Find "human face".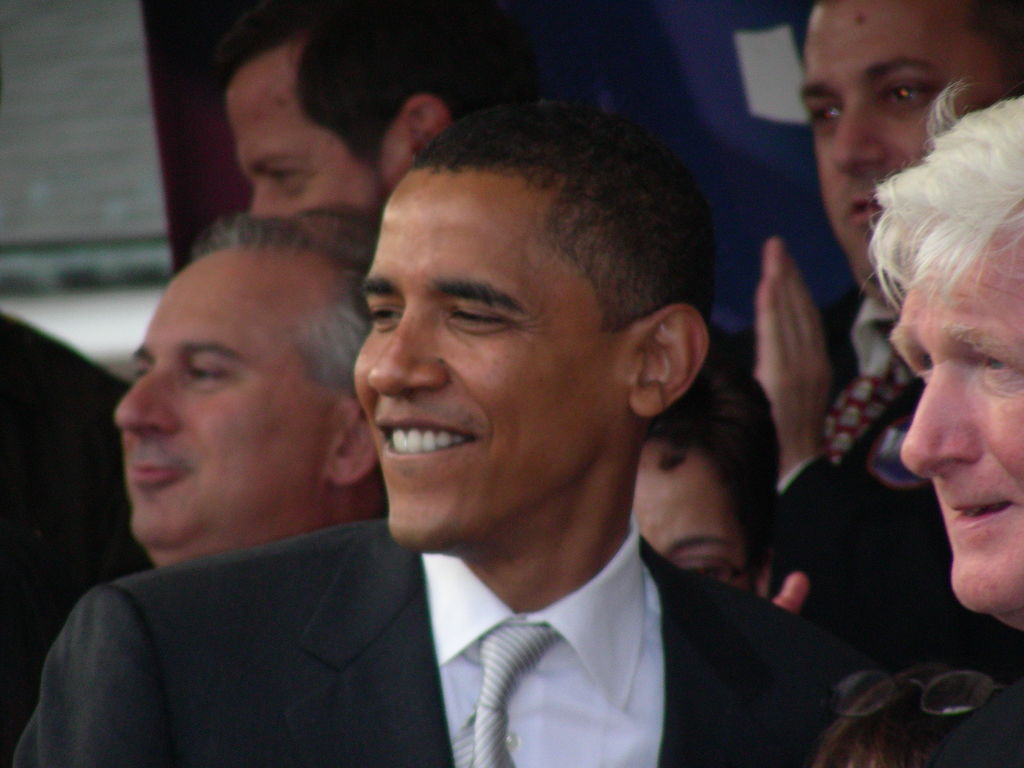
select_region(797, 0, 1019, 282).
